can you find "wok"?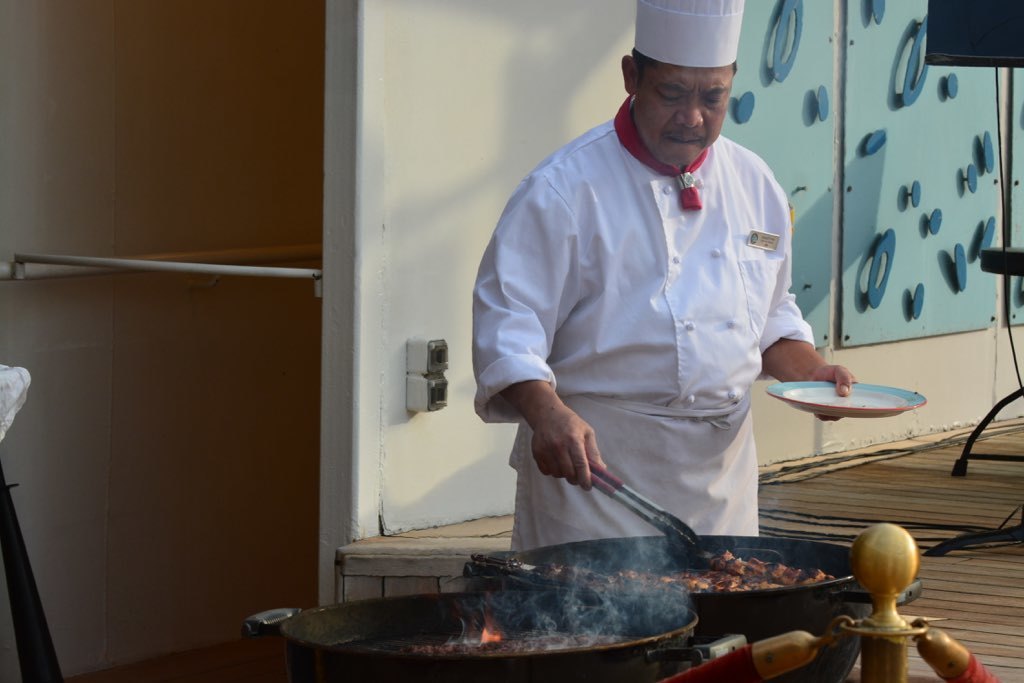
Yes, bounding box: 312:550:729:665.
